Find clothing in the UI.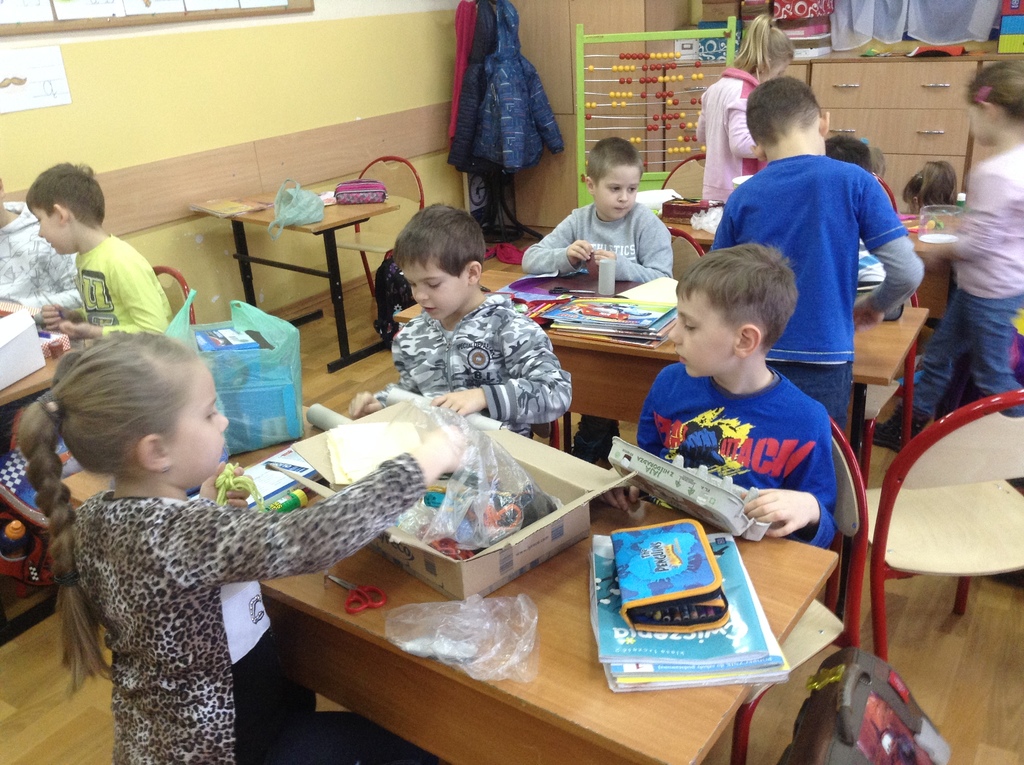
UI element at [x1=633, y1=350, x2=831, y2=554].
